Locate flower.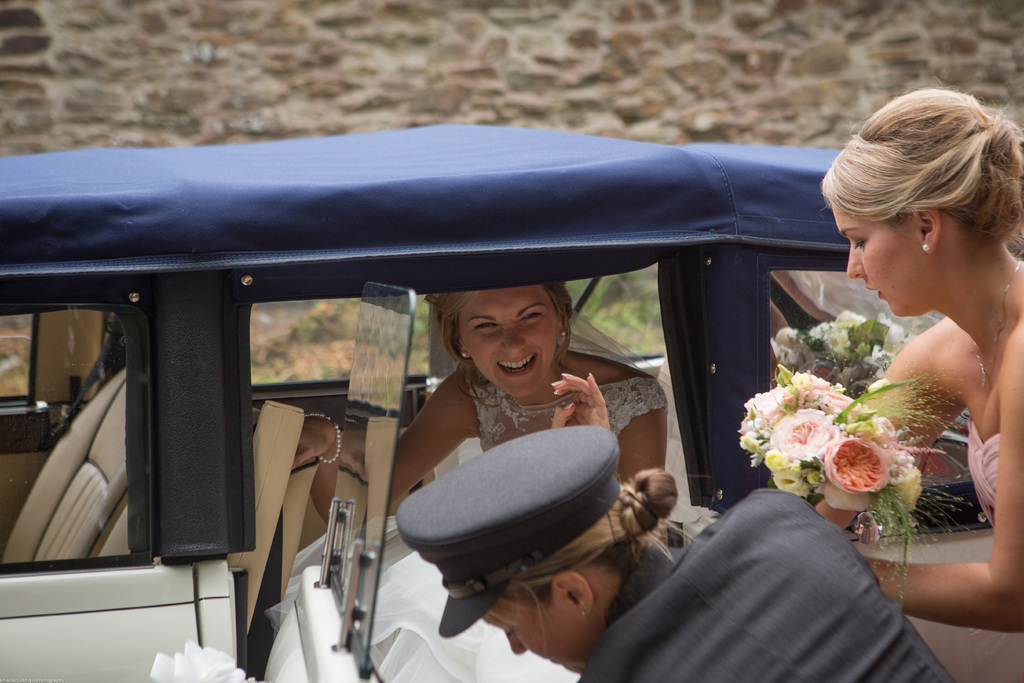
Bounding box: 832, 430, 921, 500.
